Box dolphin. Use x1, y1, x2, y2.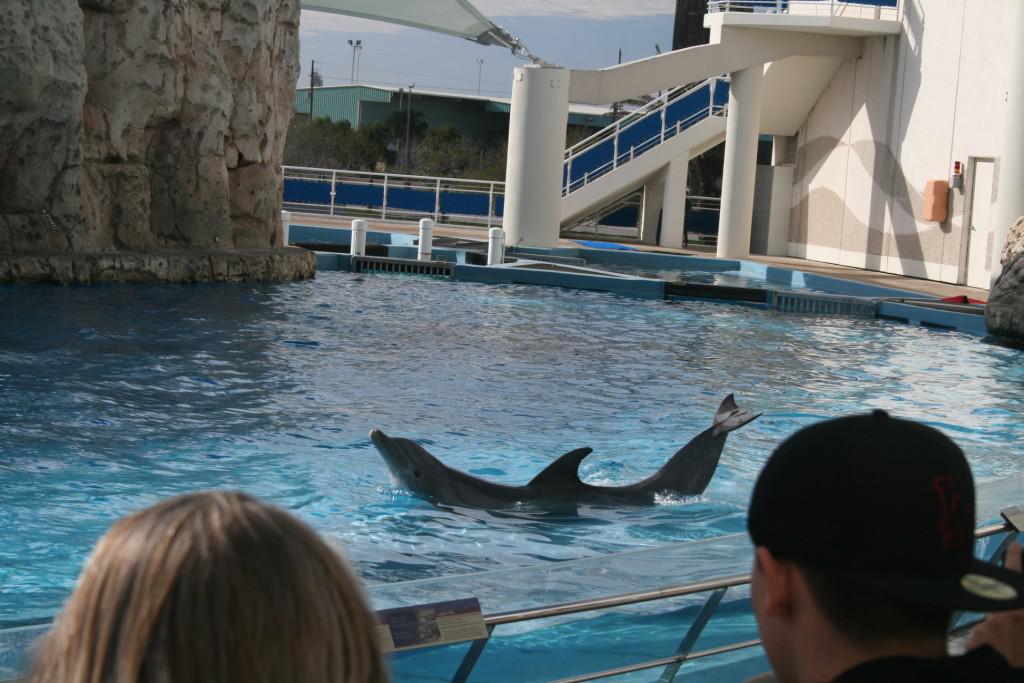
366, 395, 761, 537.
